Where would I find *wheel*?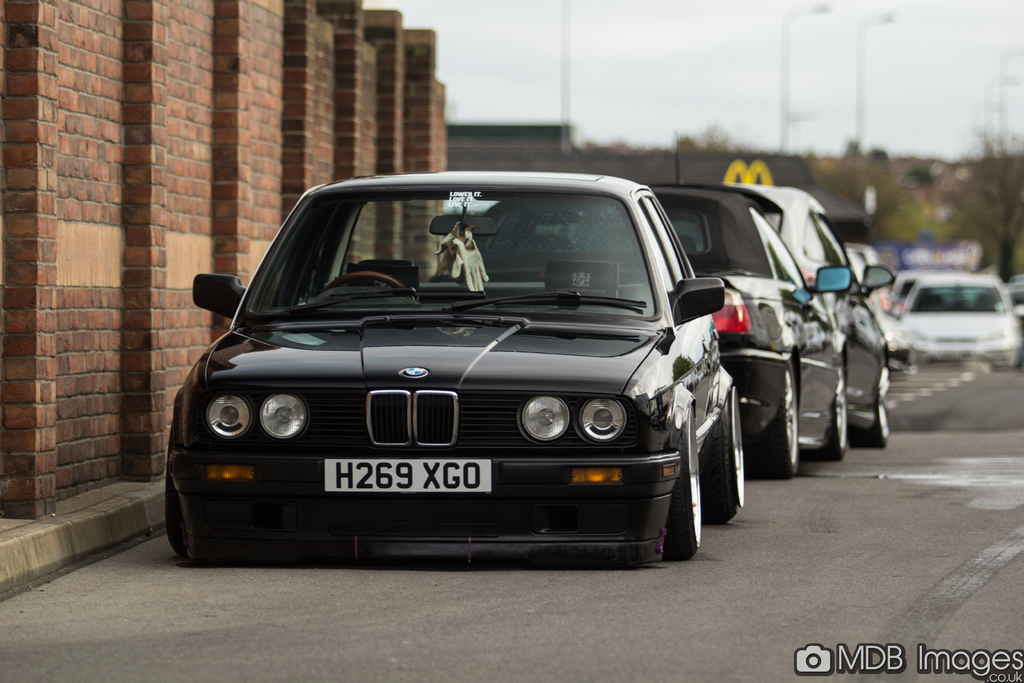
At 163, 441, 184, 557.
